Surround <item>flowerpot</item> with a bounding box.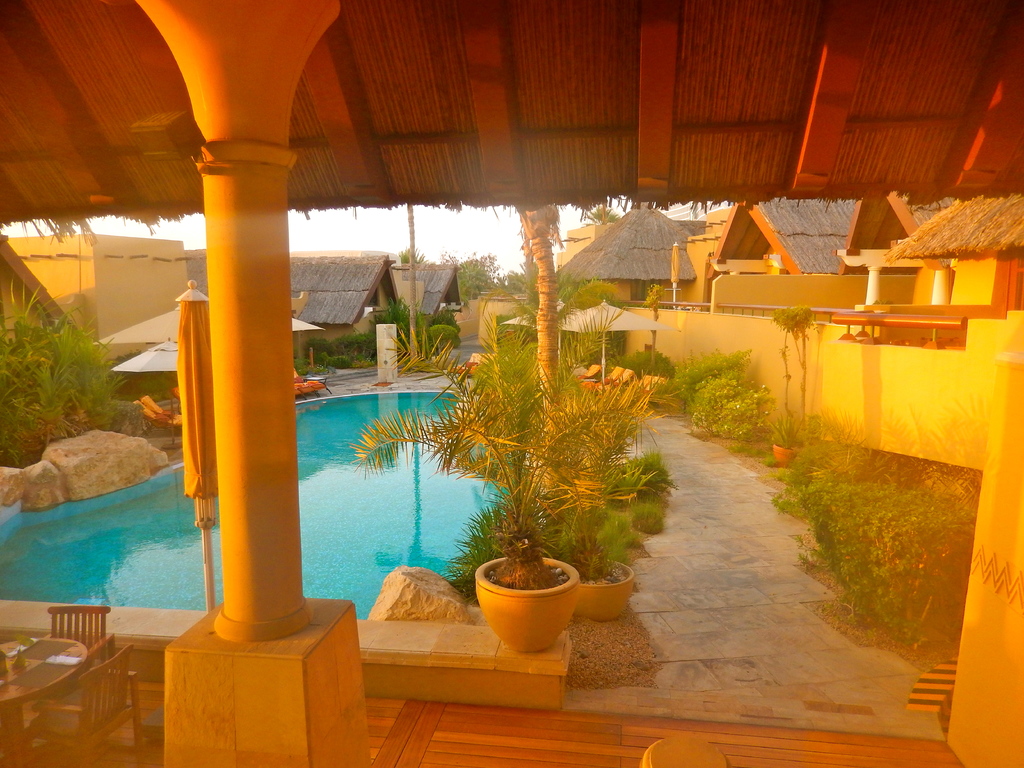
773 446 806 468.
